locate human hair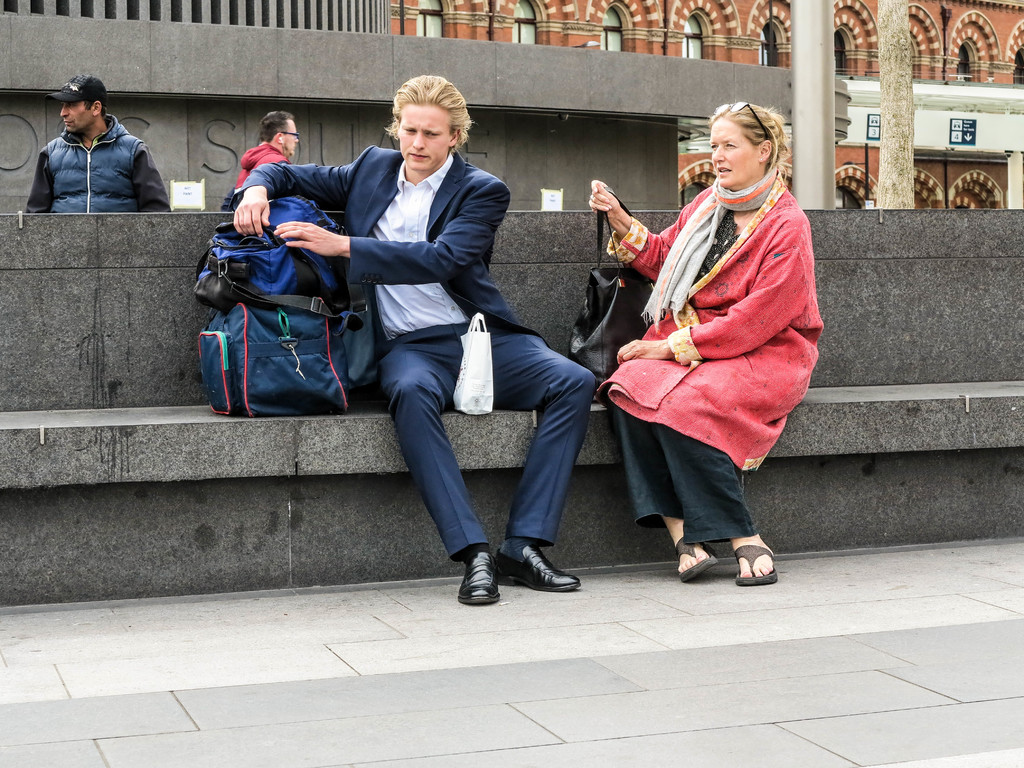
crop(83, 98, 111, 114)
